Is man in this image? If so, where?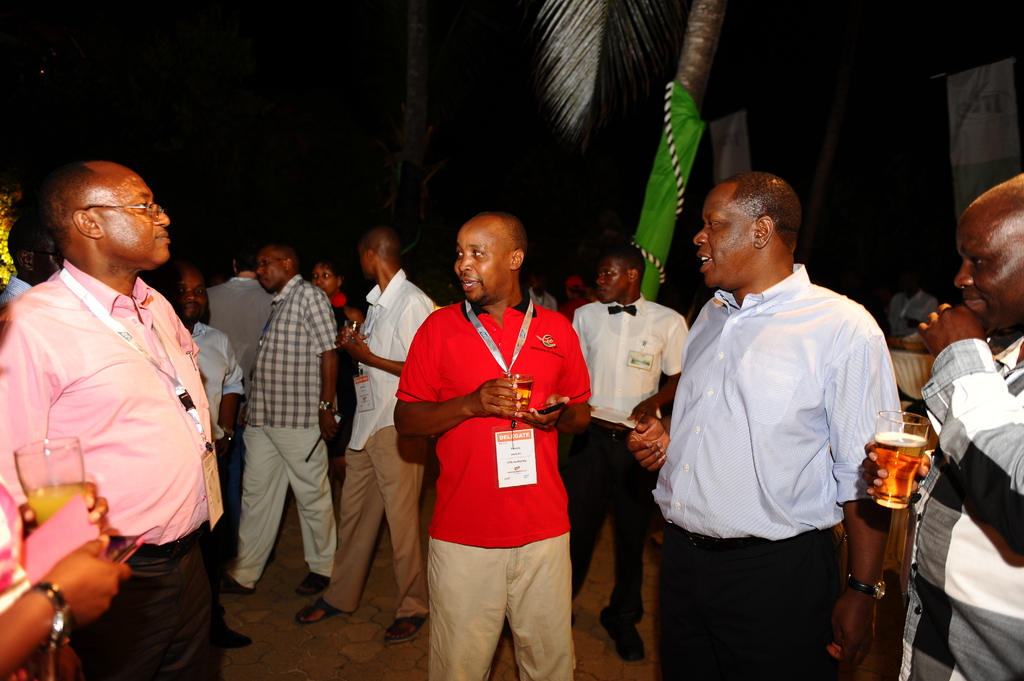
Yes, at (left=890, top=173, right=1023, bottom=680).
